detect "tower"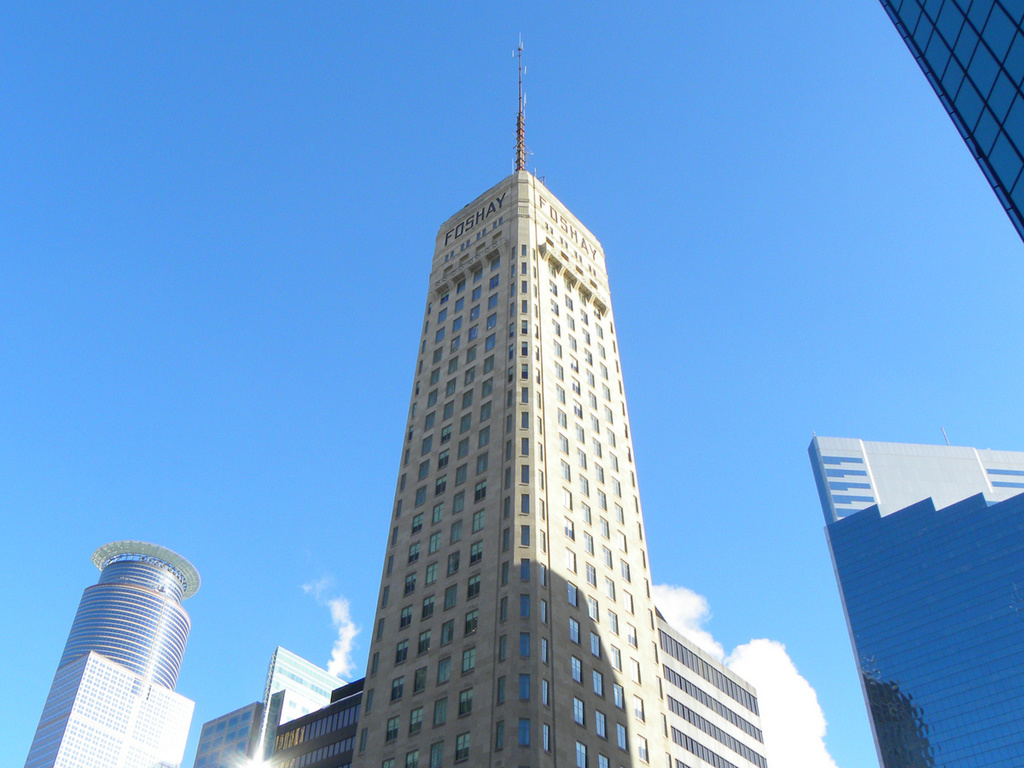
box=[657, 611, 767, 767]
